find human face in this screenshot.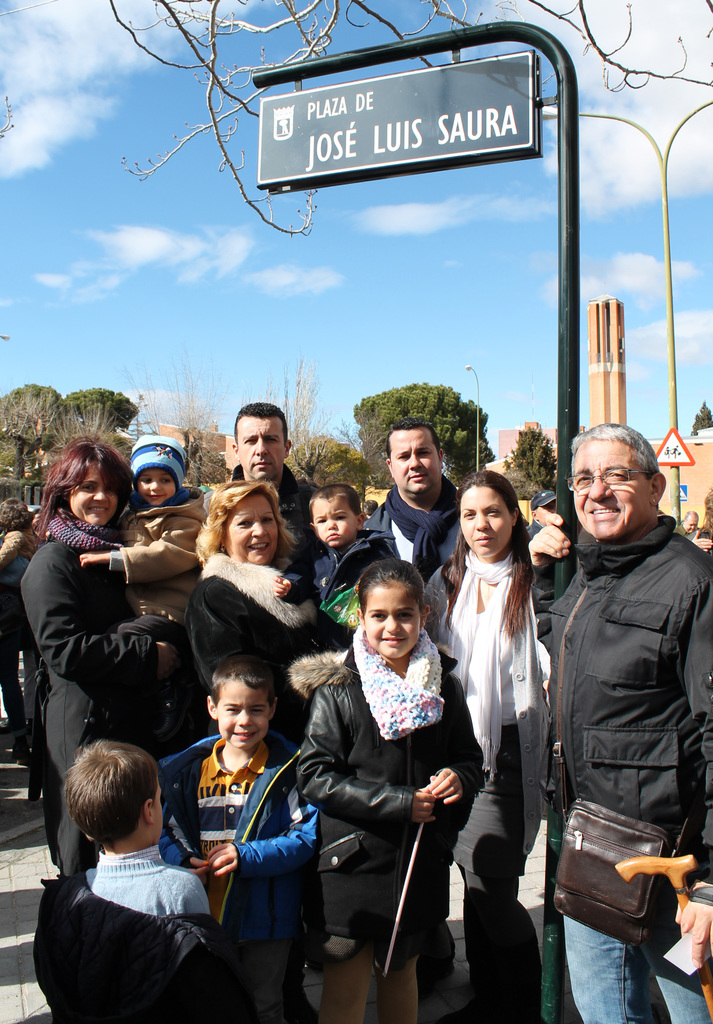
The bounding box for human face is pyautogui.locateOnScreen(395, 433, 440, 491).
